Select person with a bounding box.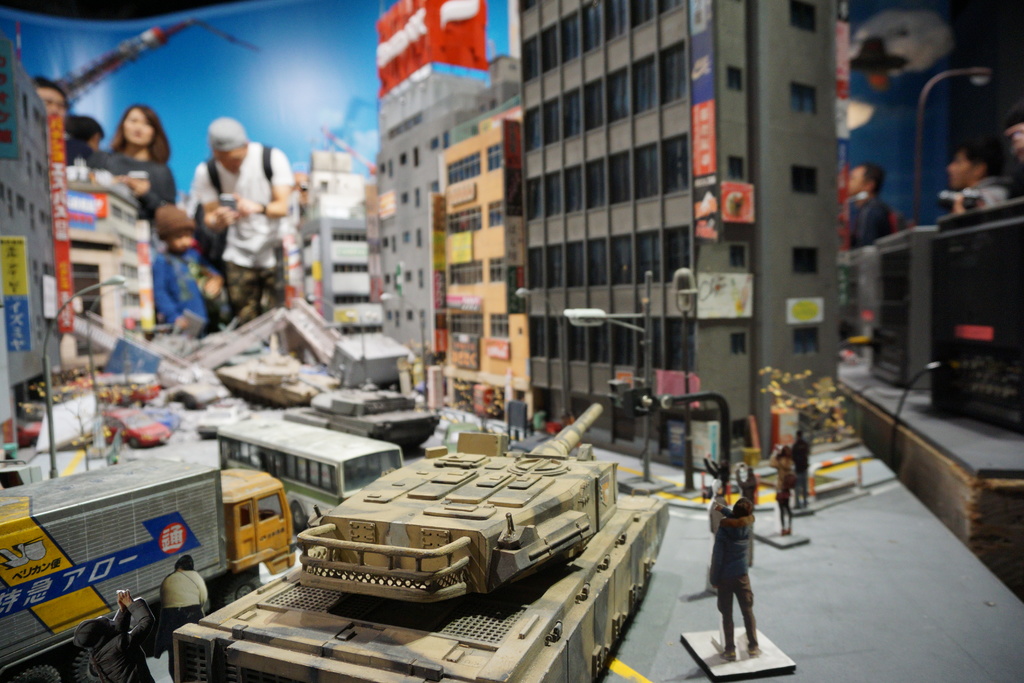
(168,561,209,637).
